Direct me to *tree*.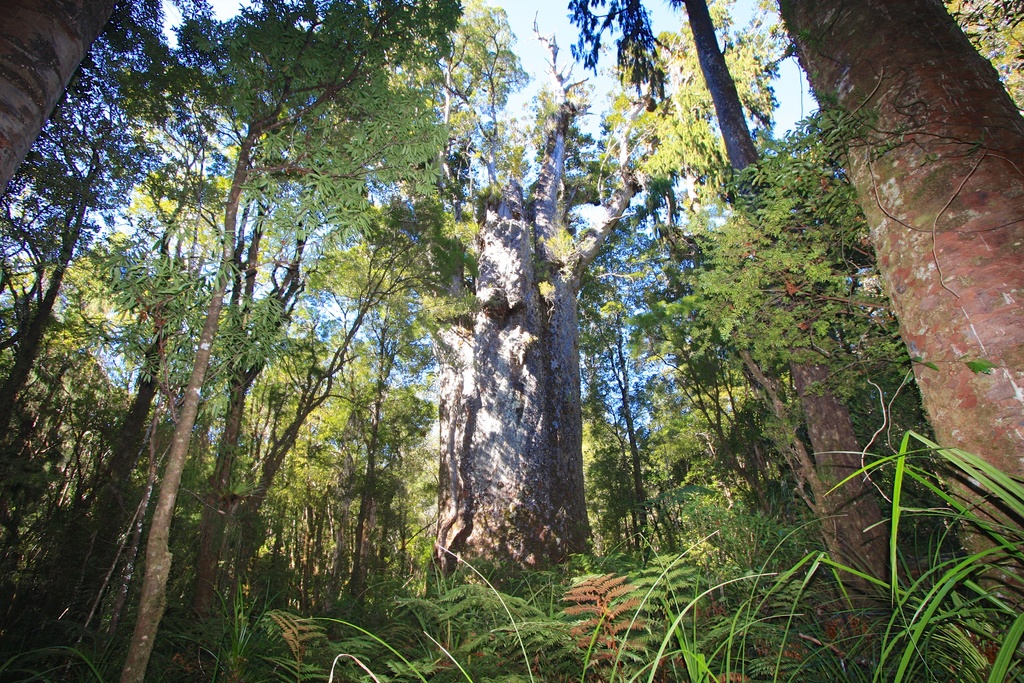
Direction: {"x1": 715, "y1": 0, "x2": 1023, "y2": 682}.
